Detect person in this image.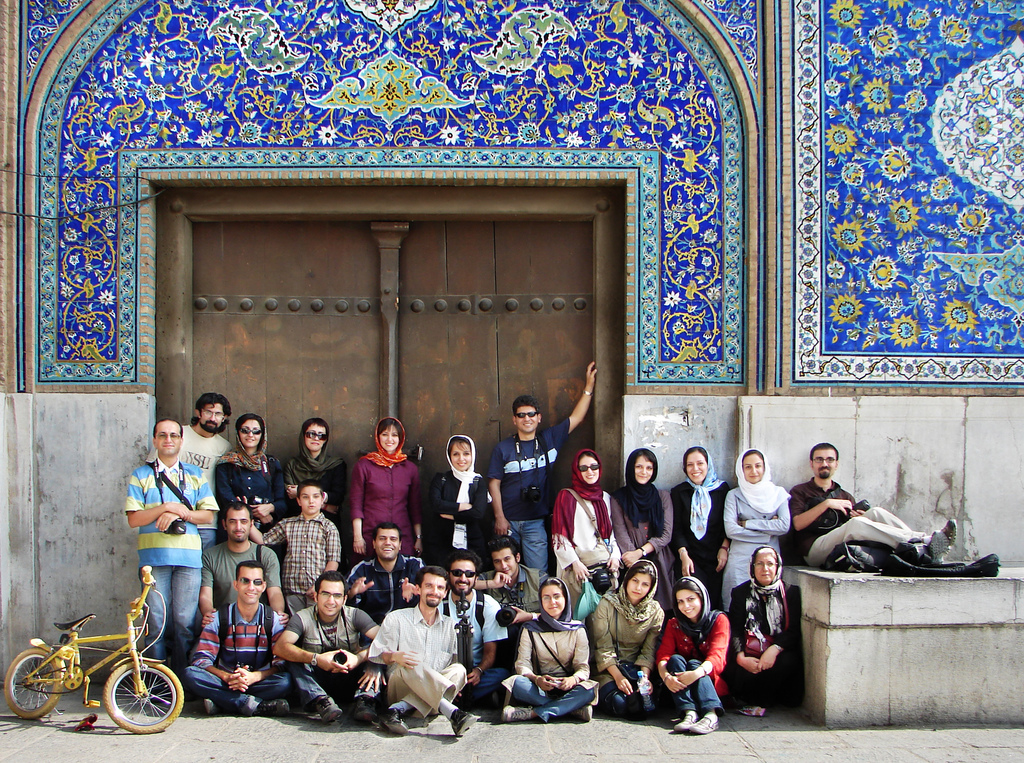
Detection: <box>474,534,546,665</box>.
